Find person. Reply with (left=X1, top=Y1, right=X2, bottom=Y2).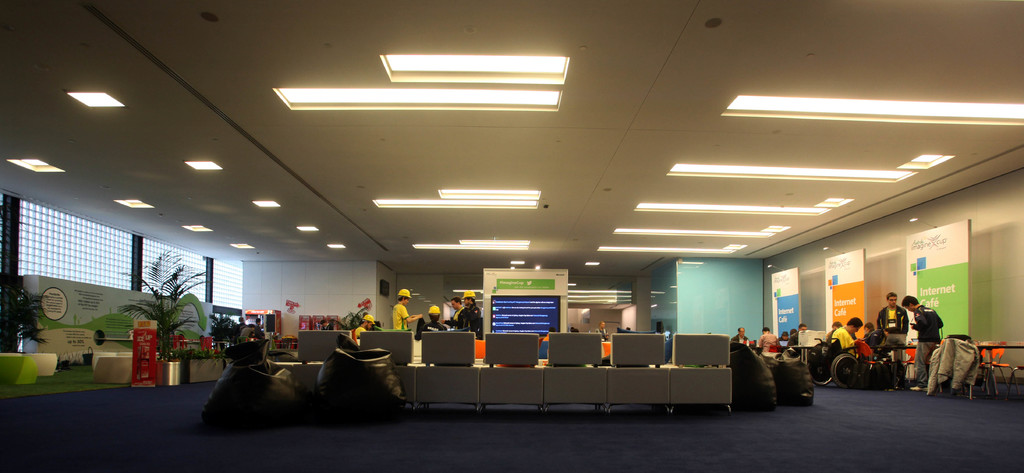
(left=392, top=284, right=425, bottom=338).
